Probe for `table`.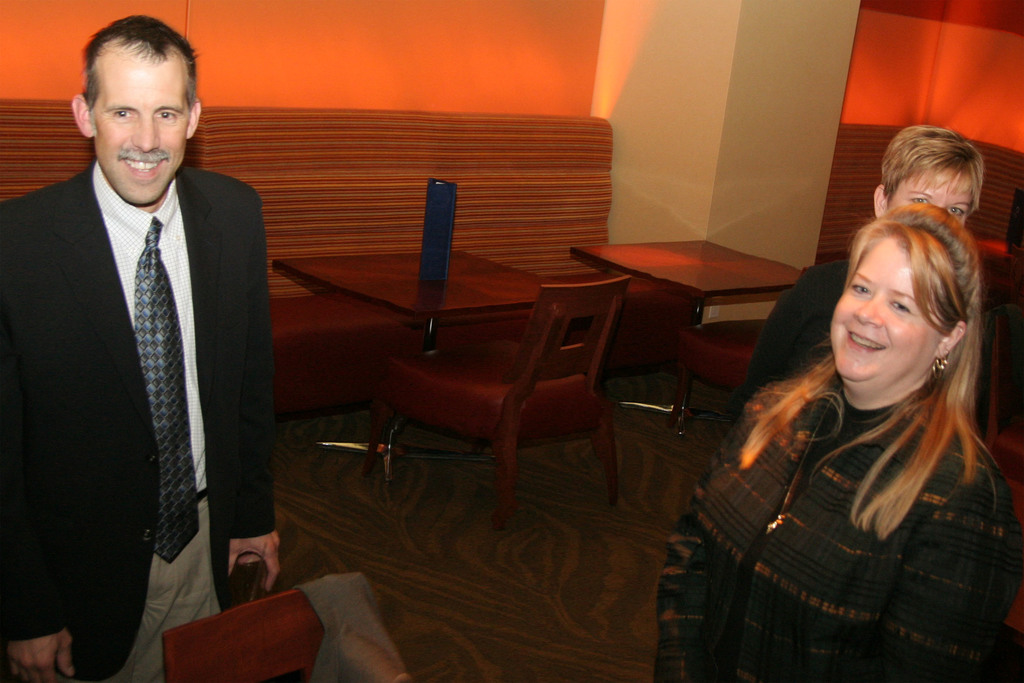
Probe result: select_region(298, 239, 660, 525).
